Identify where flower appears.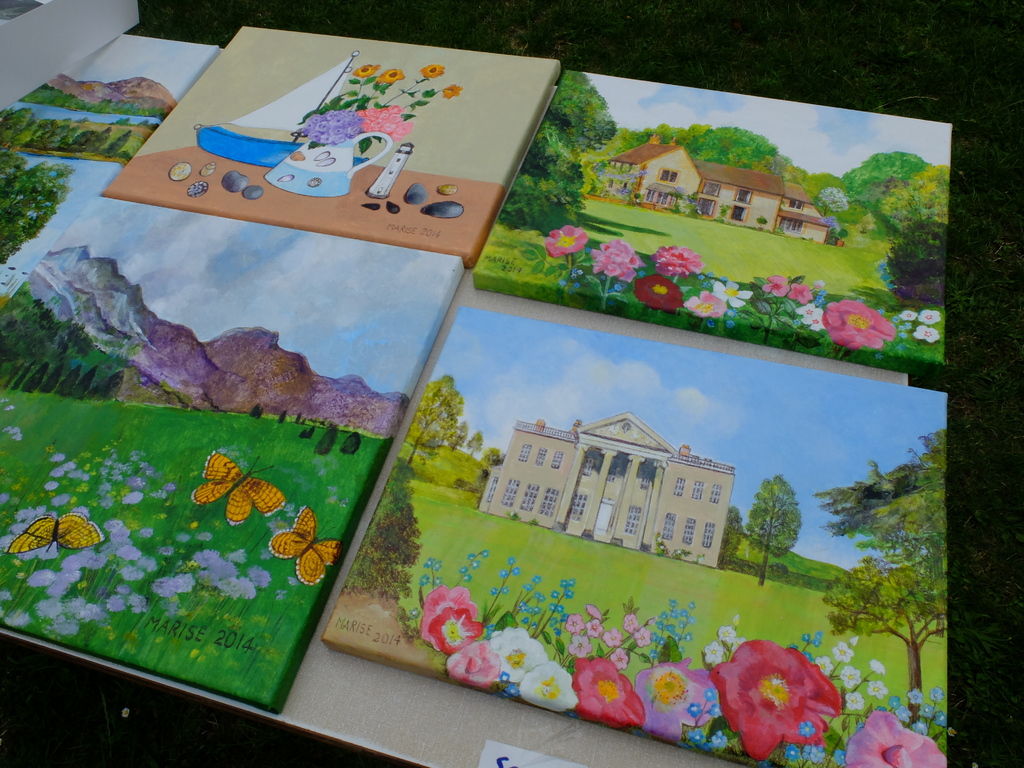
Appears at {"left": 813, "top": 627, "right": 821, "bottom": 643}.
